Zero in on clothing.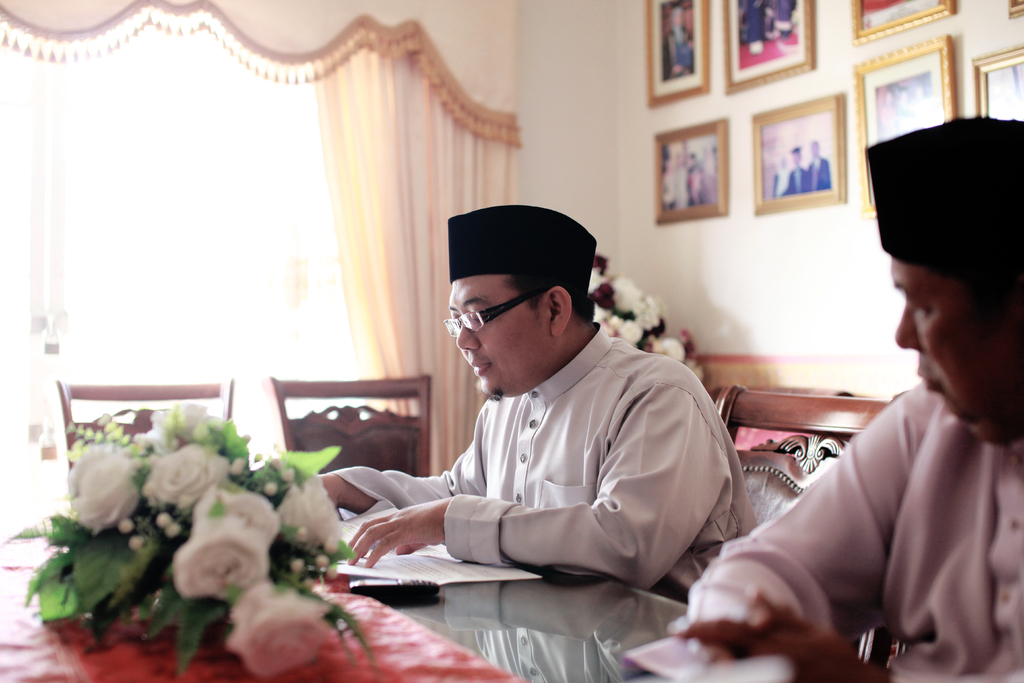
Zeroed in: <region>772, 0, 792, 31</region>.
